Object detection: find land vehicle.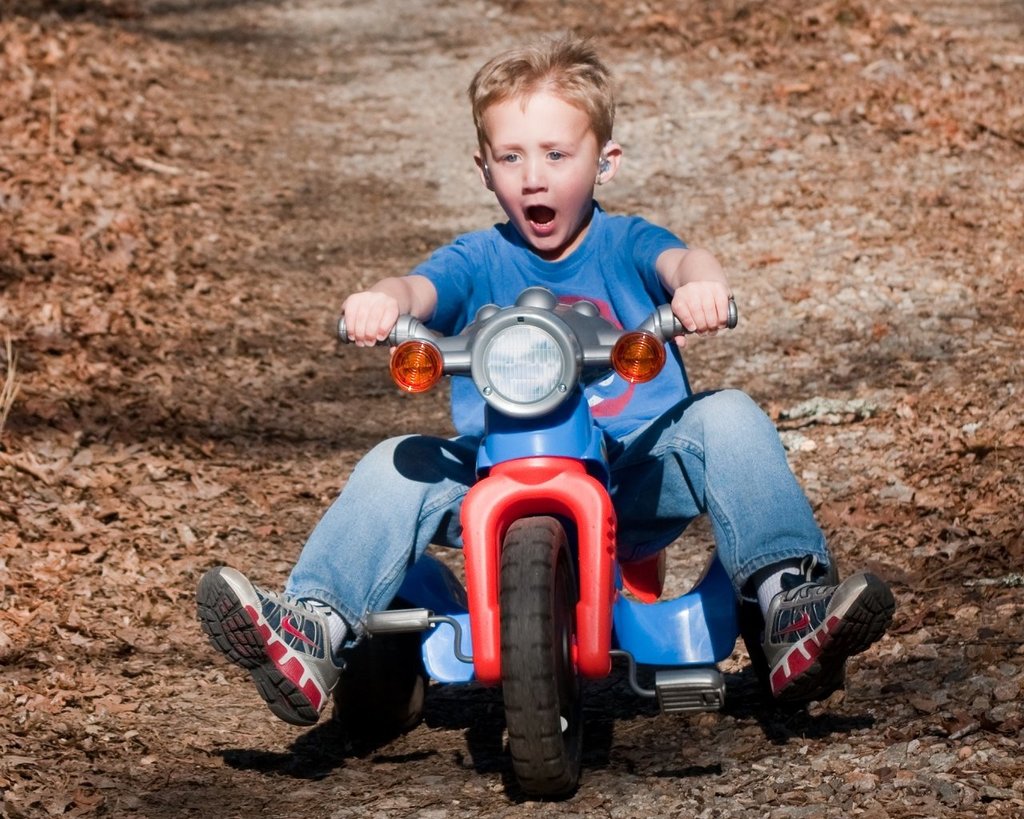
select_region(241, 294, 749, 804).
